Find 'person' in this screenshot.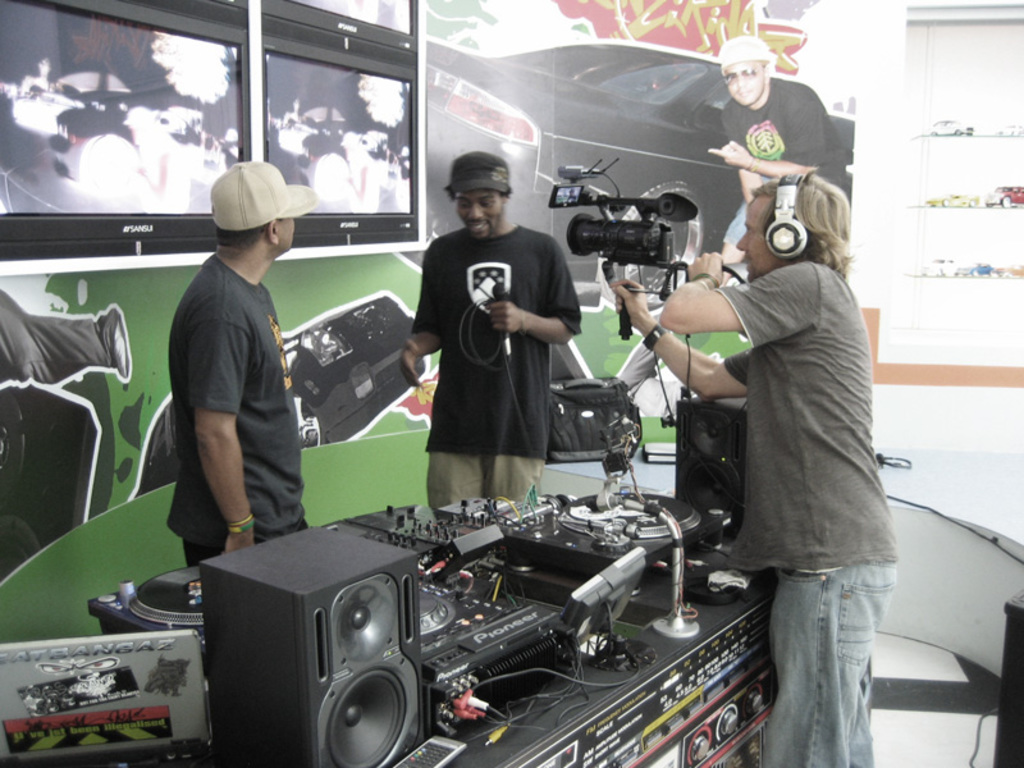
The bounding box for 'person' is 399, 151, 582, 512.
